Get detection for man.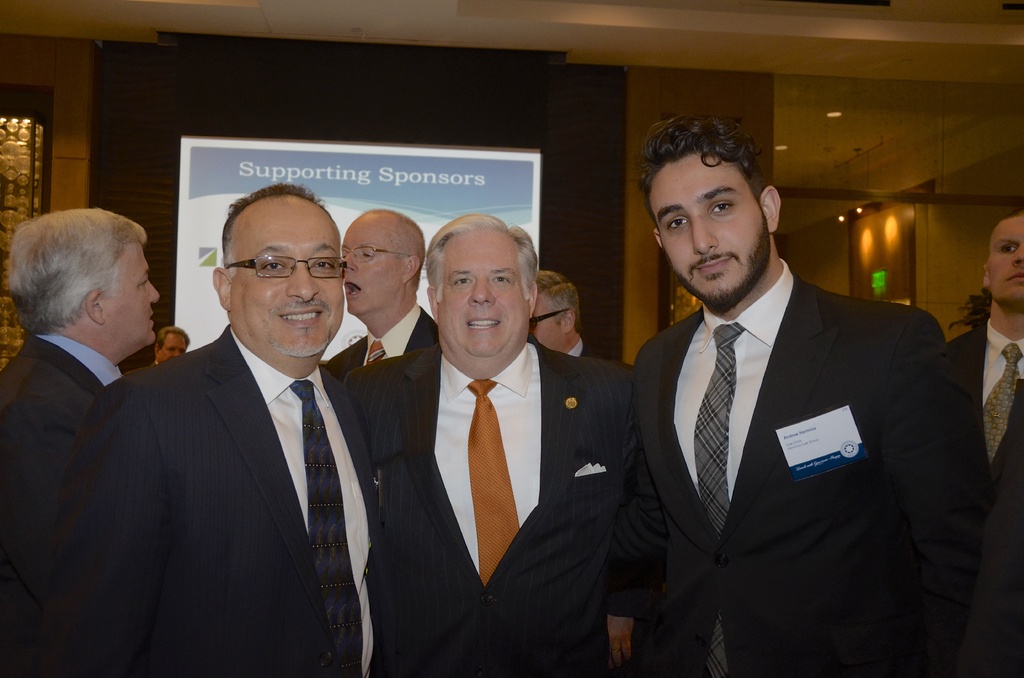
Detection: {"x1": 340, "y1": 214, "x2": 636, "y2": 677}.
